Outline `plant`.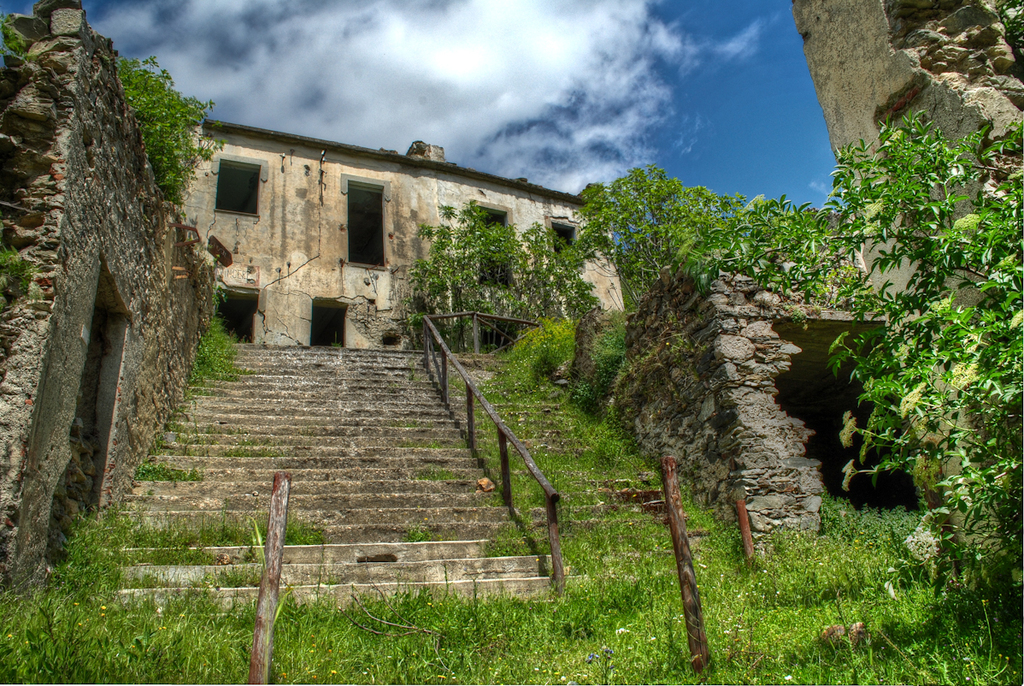
Outline: rect(0, 237, 55, 310).
